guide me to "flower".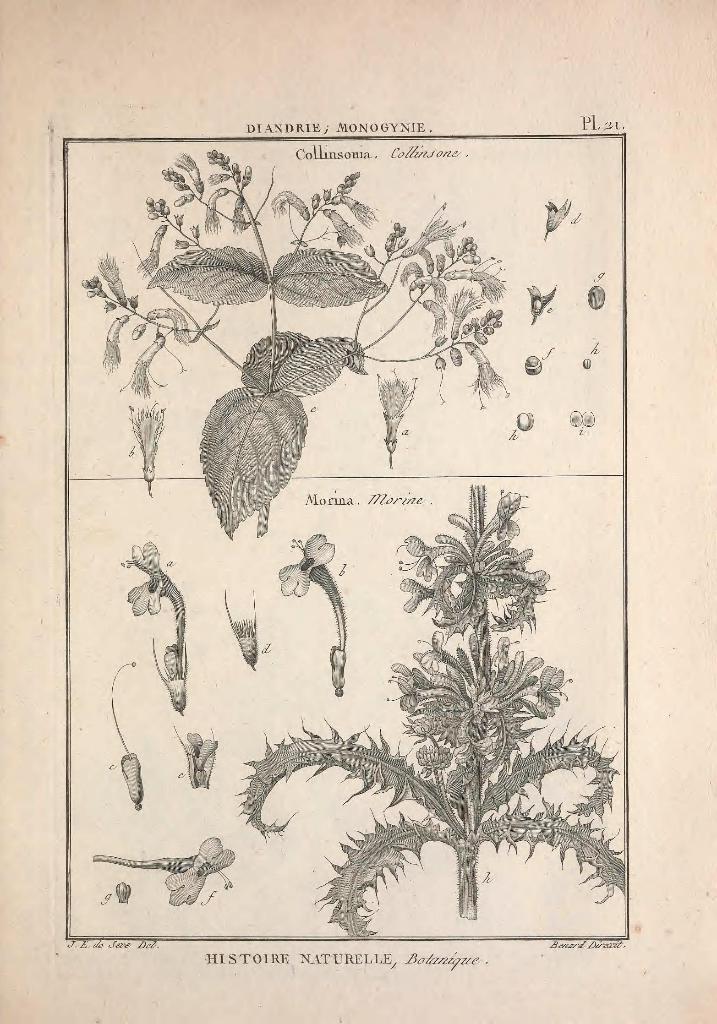
Guidance: [left=277, top=534, right=335, bottom=599].
